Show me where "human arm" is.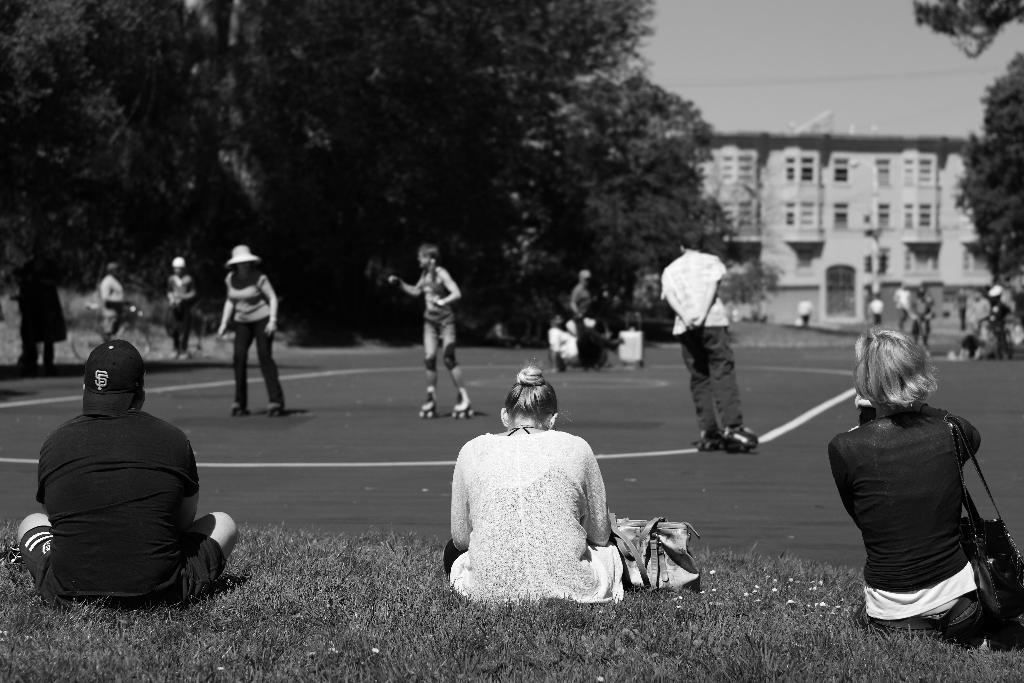
"human arm" is at 657 268 694 332.
